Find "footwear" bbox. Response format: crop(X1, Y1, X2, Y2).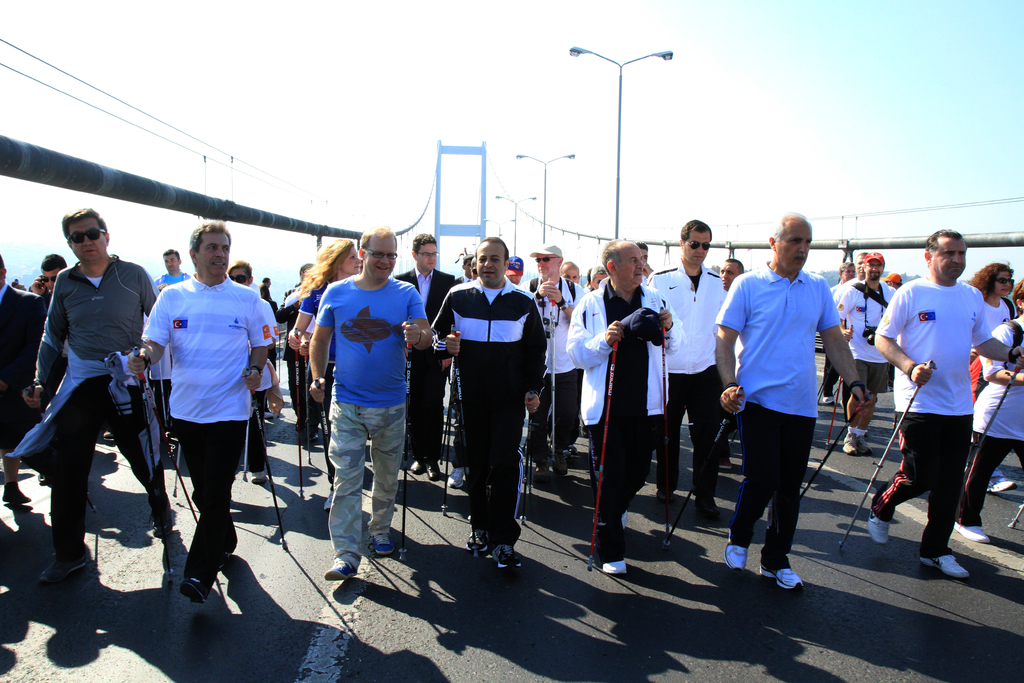
crop(325, 560, 356, 579).
